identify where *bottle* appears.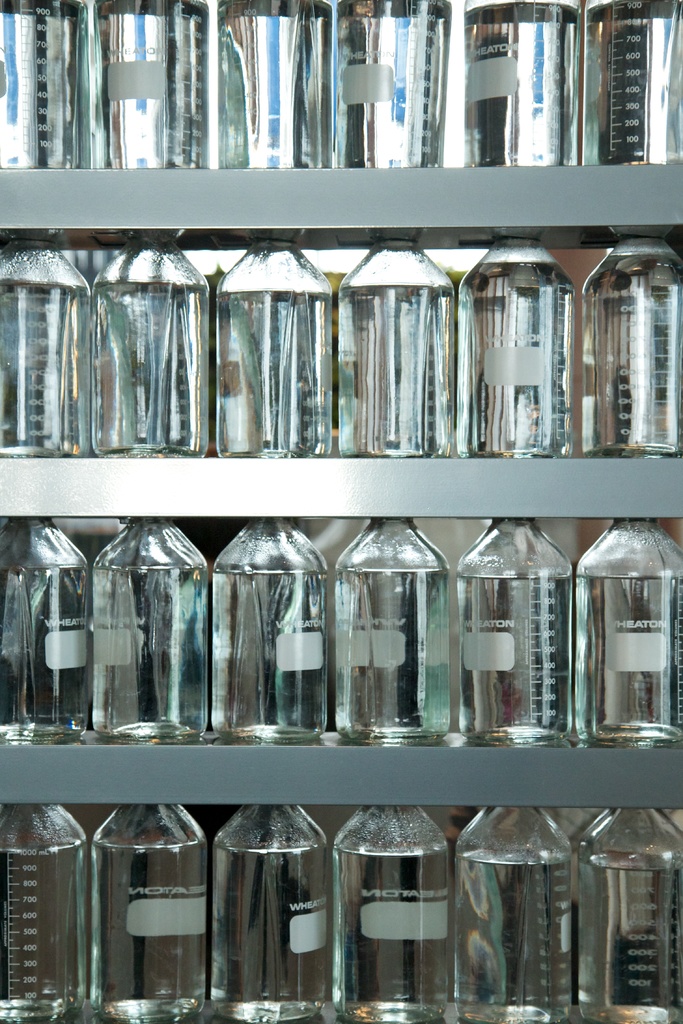
Appears at BBox(456, 234, 575, 458).
